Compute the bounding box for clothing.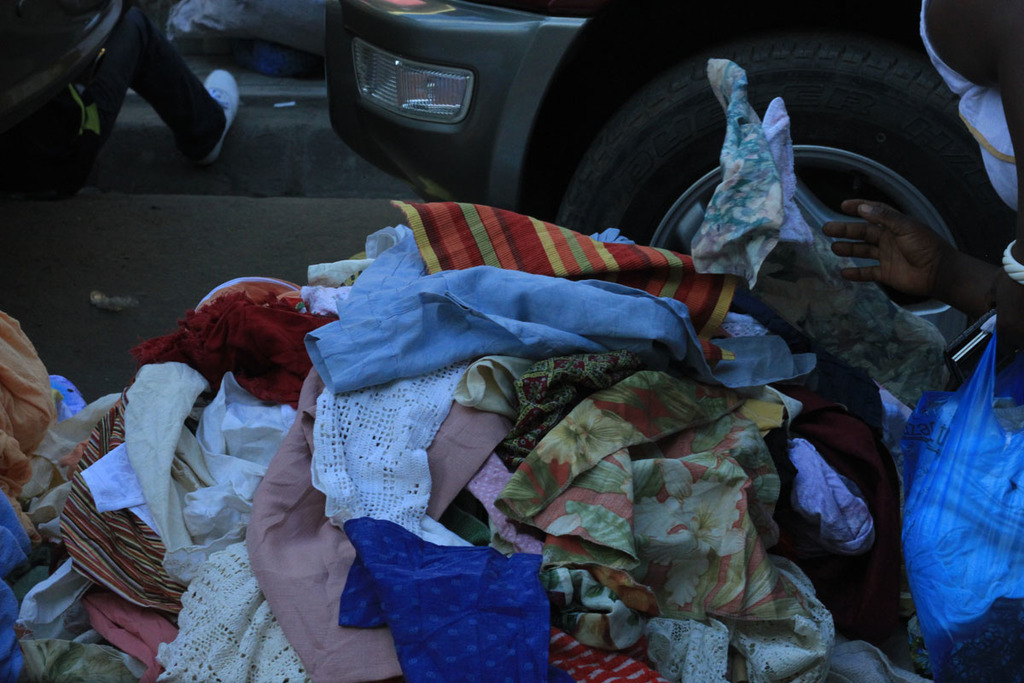
<box>302,225,817,390</box>.
